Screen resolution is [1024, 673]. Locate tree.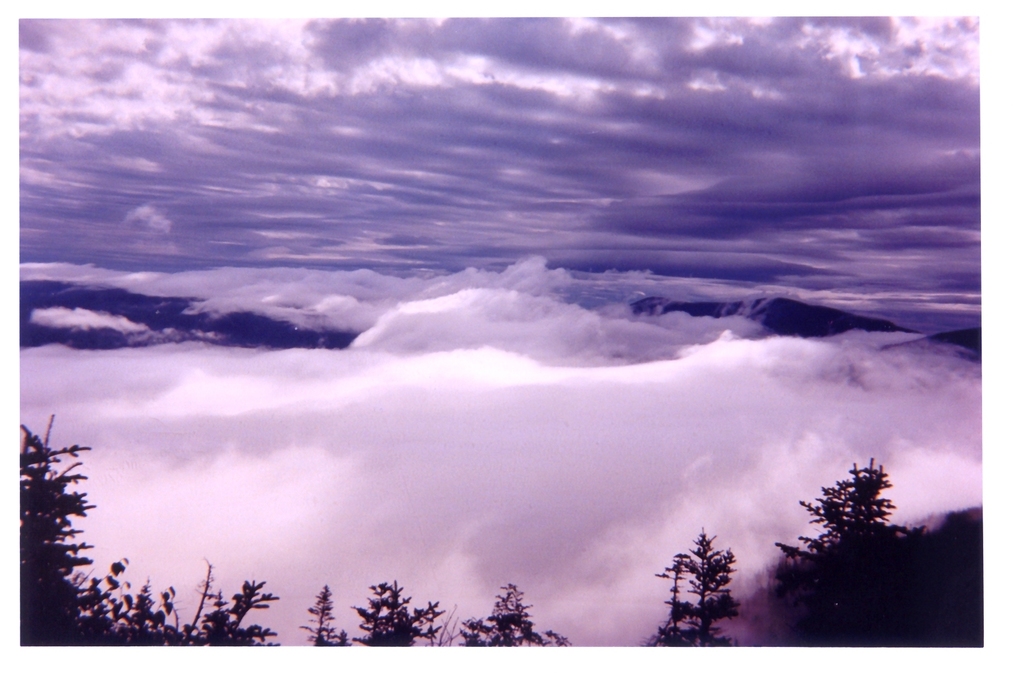
<region>294, 587, 353, 649</region>.
